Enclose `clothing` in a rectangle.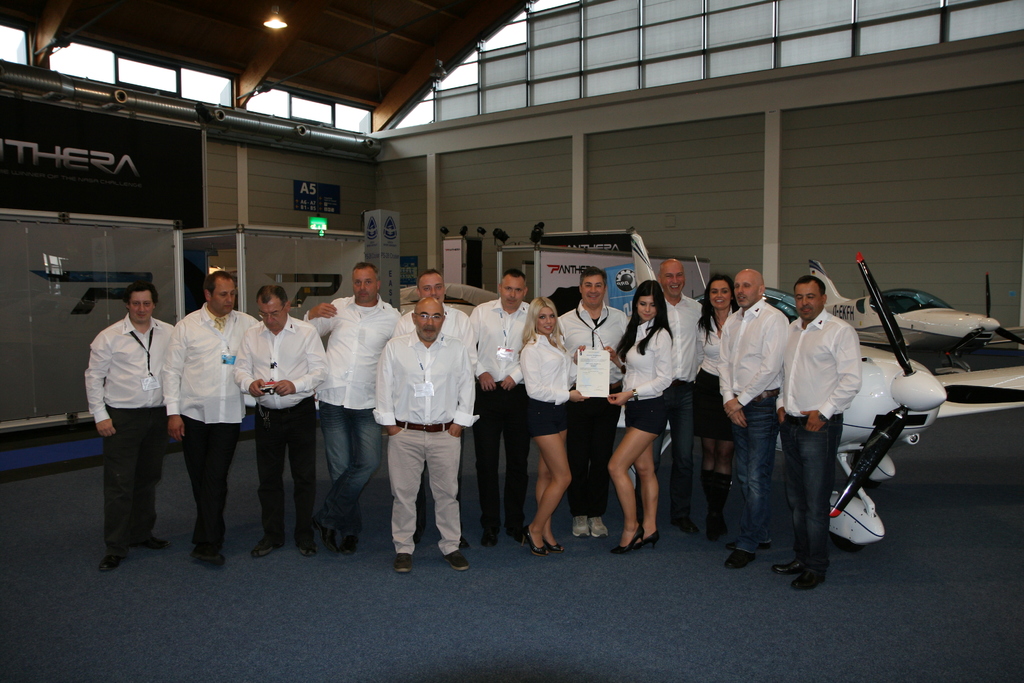
crop(518, 327, 577, 439).
